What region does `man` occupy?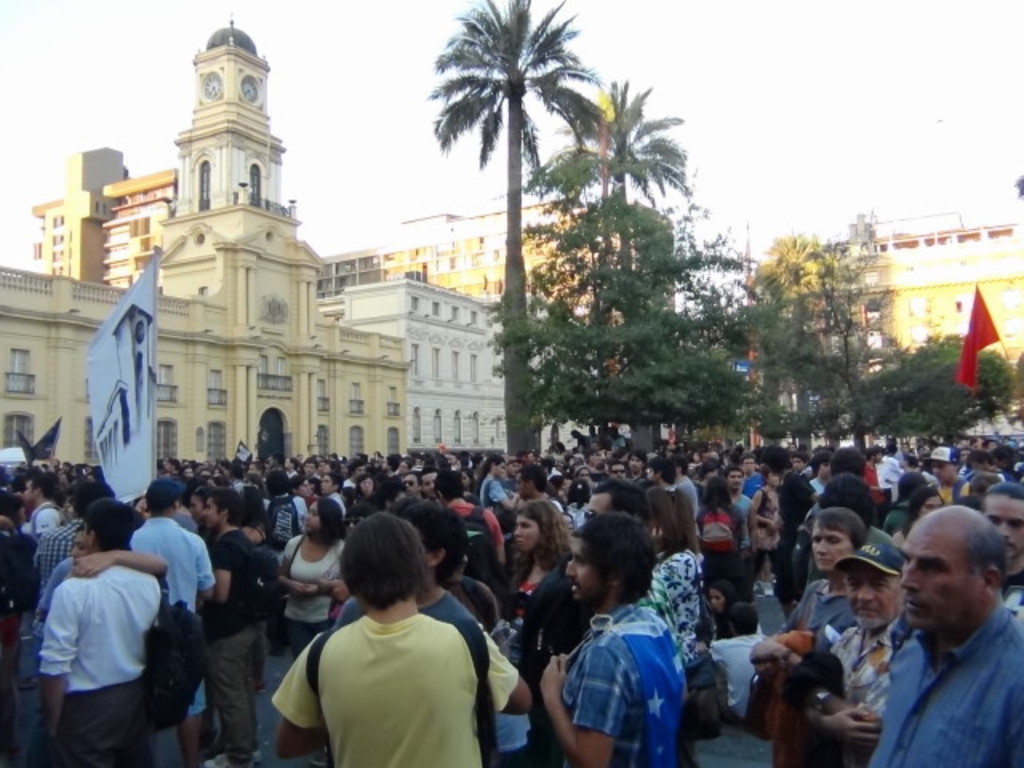
crop(925, 440, 981, 509).
